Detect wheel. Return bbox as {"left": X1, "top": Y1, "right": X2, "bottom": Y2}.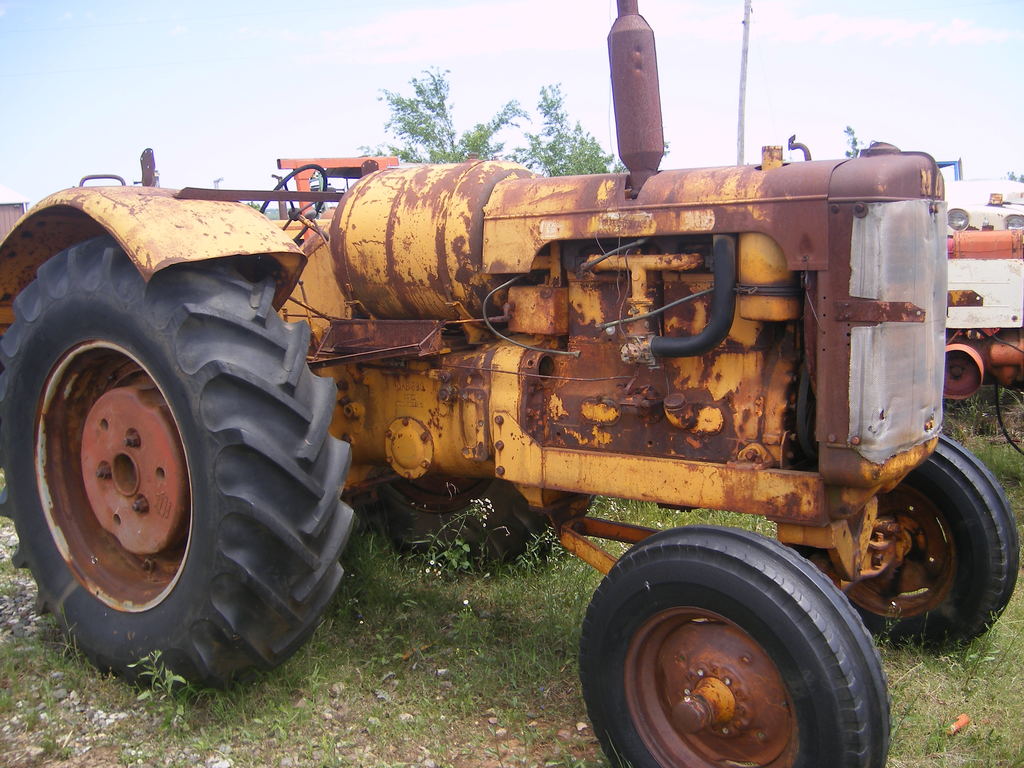
{"left": 843, "top": 436, "right": 1020, "bottom": 651}.
